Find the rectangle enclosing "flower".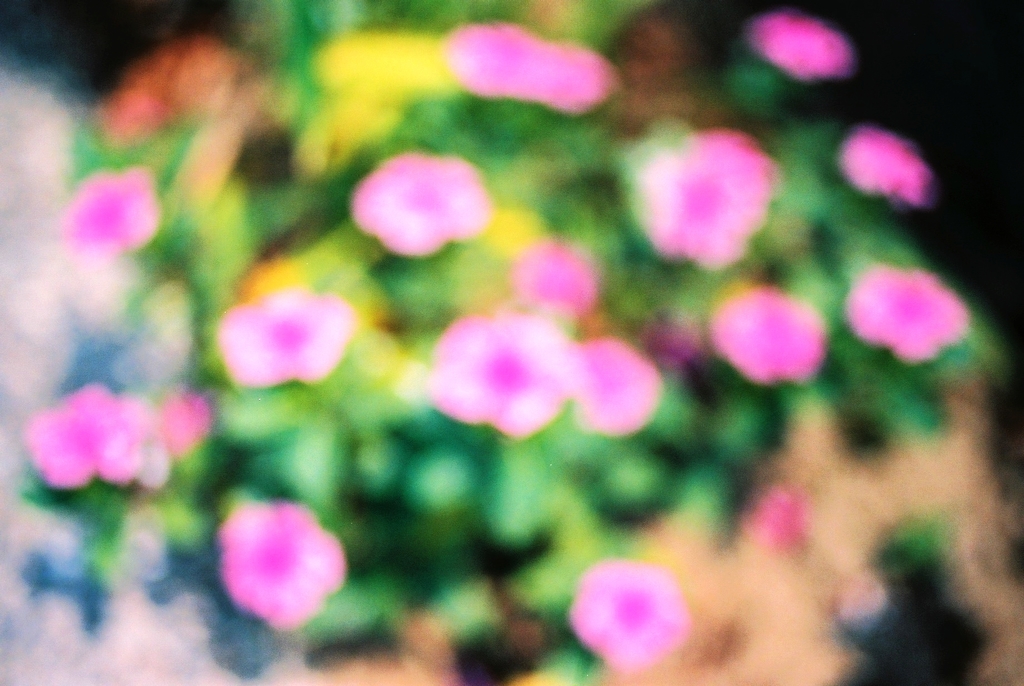
bbox=(19, 388, 123, 489).
